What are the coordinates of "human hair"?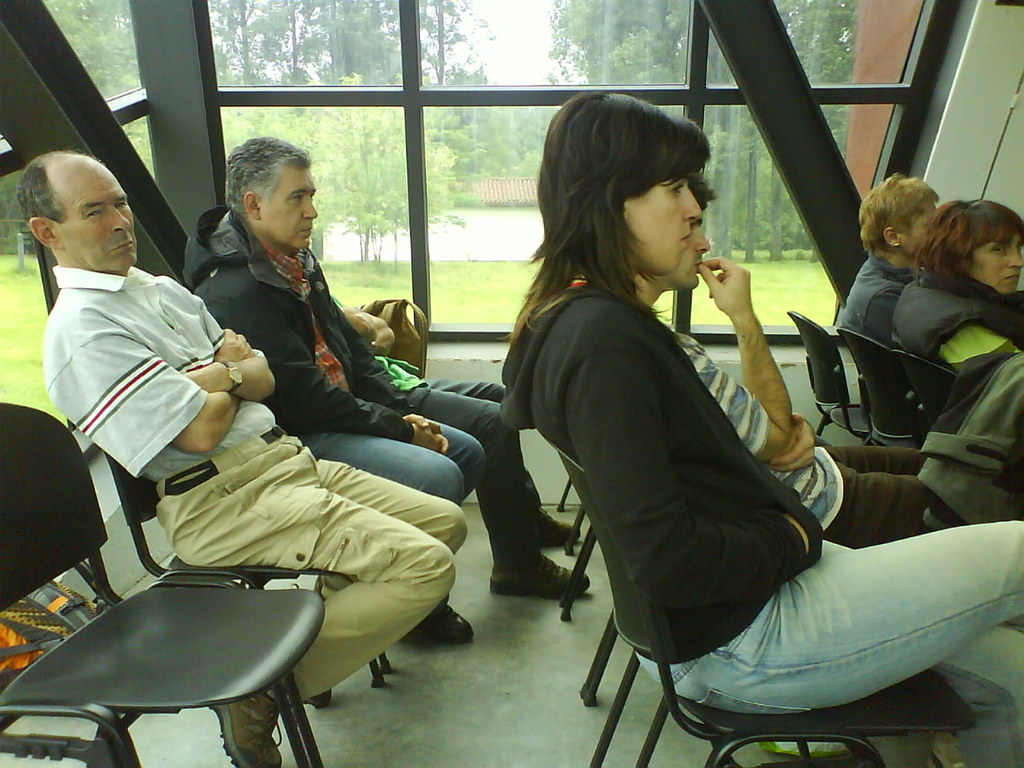
[226,133,312,234].
